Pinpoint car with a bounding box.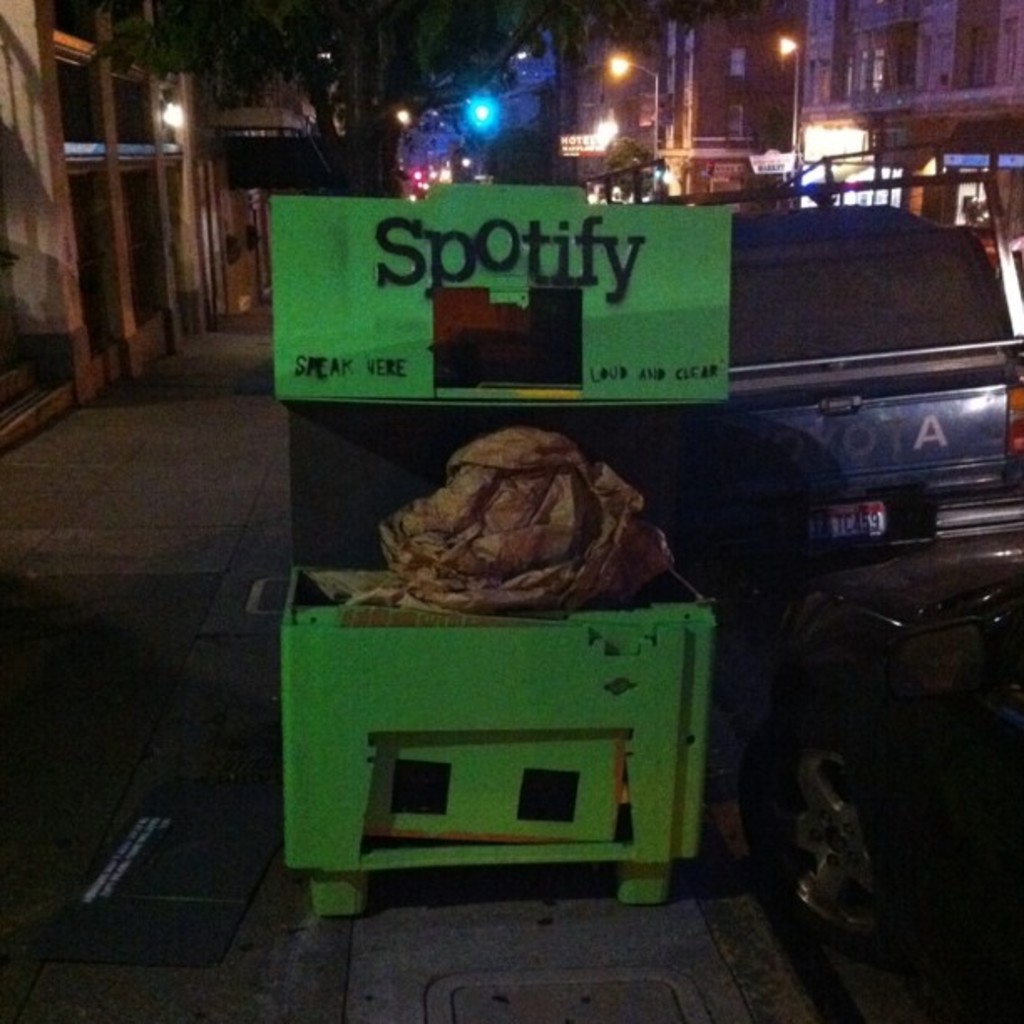
Rect(589, 184, 621, 202).
